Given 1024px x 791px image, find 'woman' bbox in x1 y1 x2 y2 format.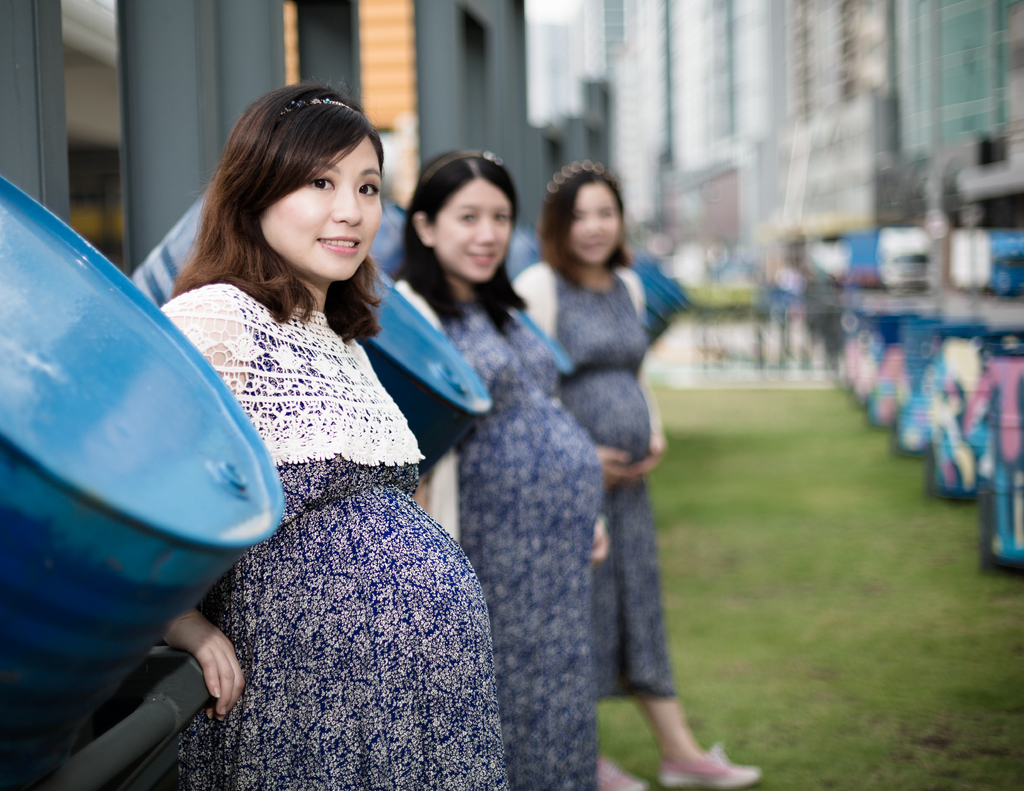
513 161 759 790.
